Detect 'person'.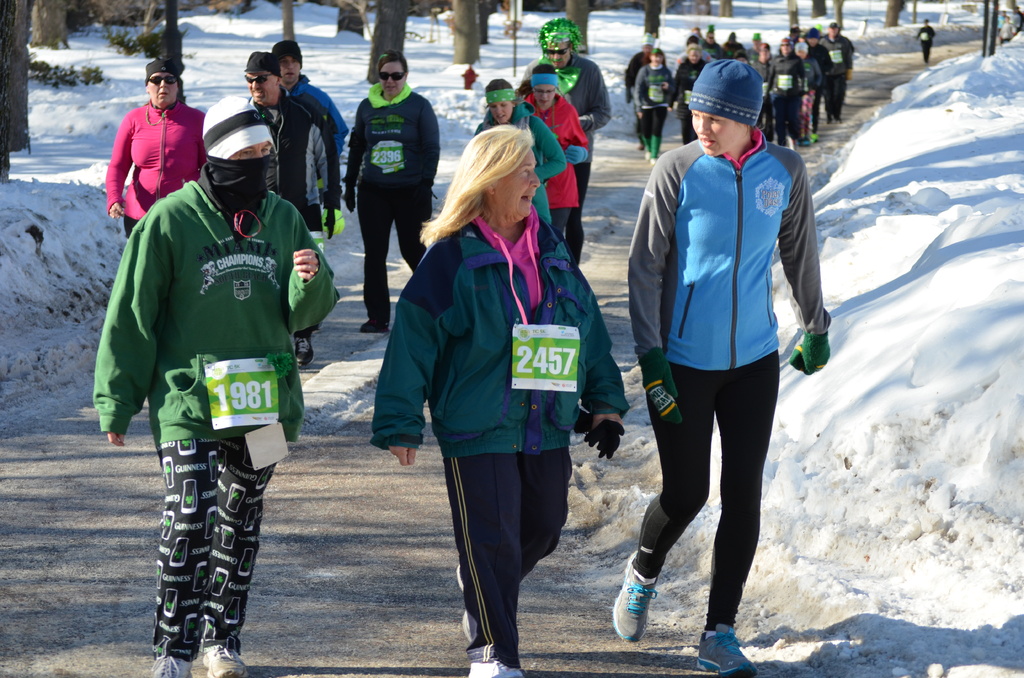
Detected at box(638, 51, 674, 147).
